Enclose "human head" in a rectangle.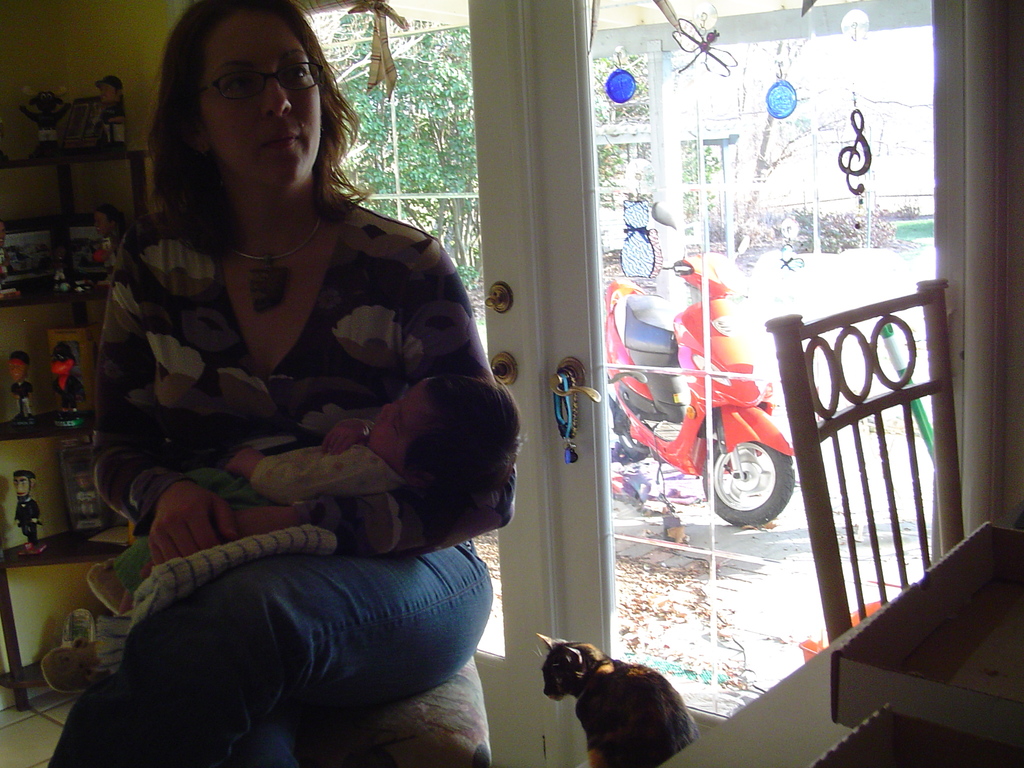
crop(148, 8, 338, 150).
